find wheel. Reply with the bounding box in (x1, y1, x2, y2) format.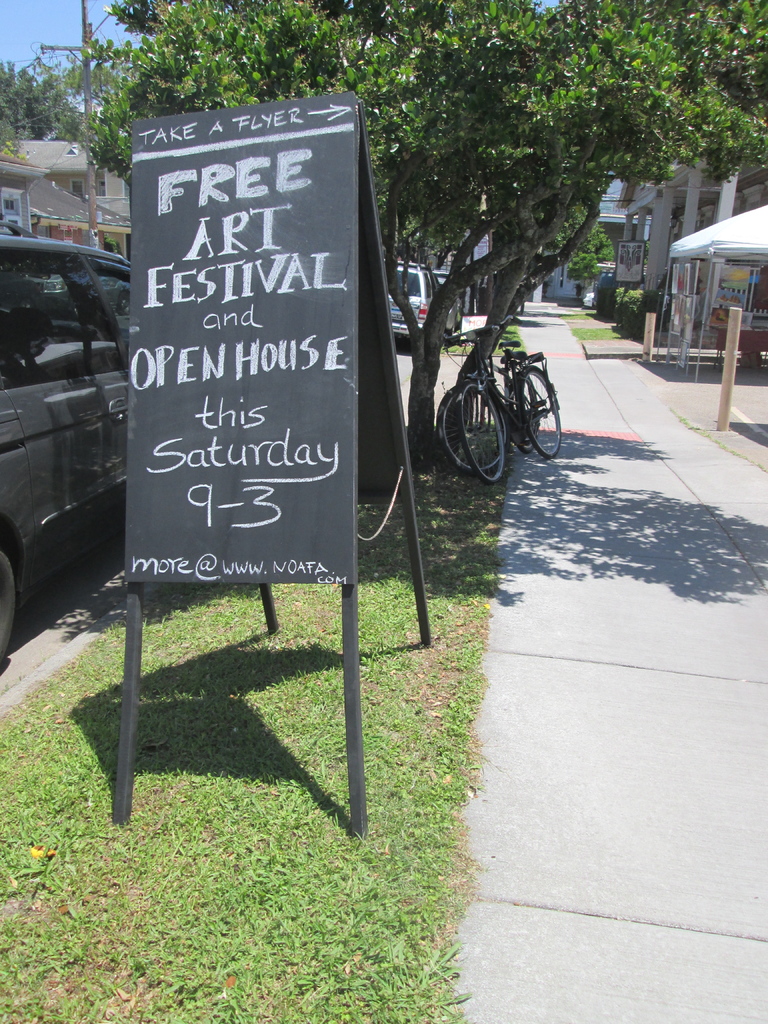
(438, 385, 509, 473).
